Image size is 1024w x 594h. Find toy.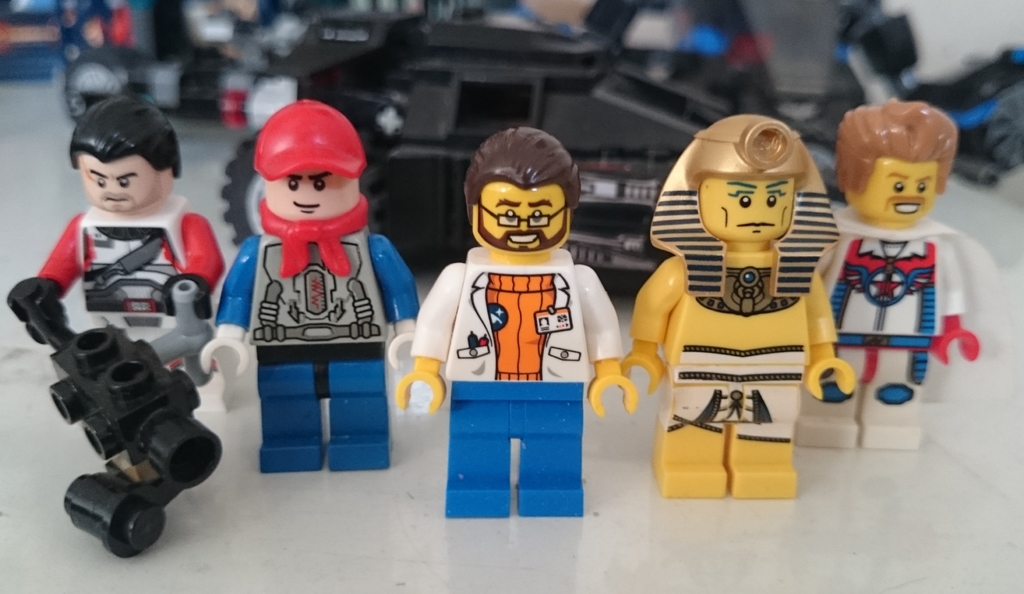
bbox(813, 97, 975, 445).
